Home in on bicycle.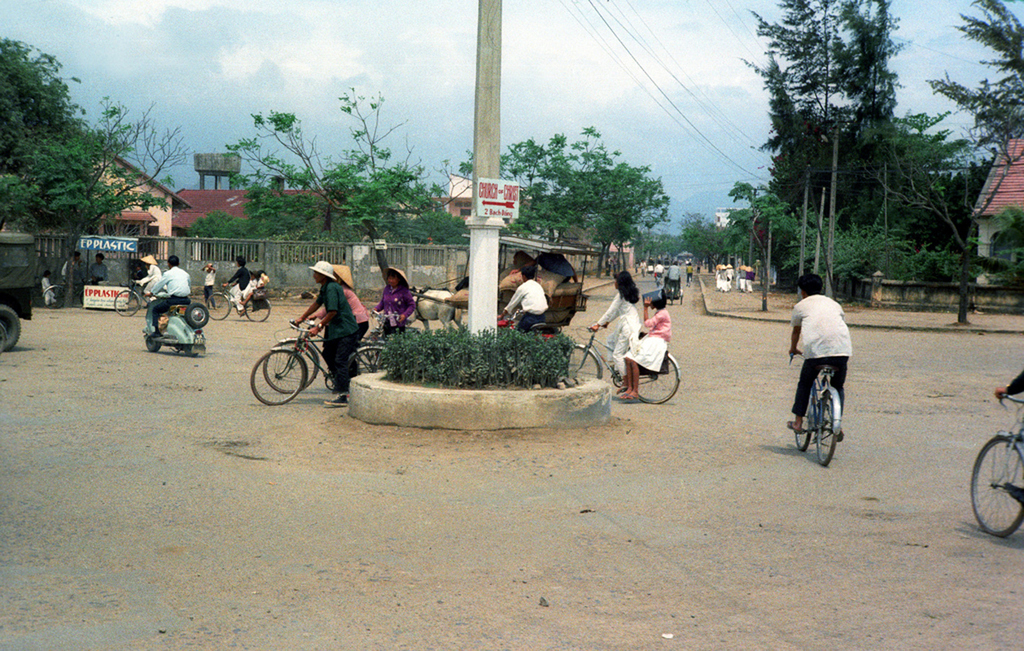
Homed in at 568/324/680/405.
